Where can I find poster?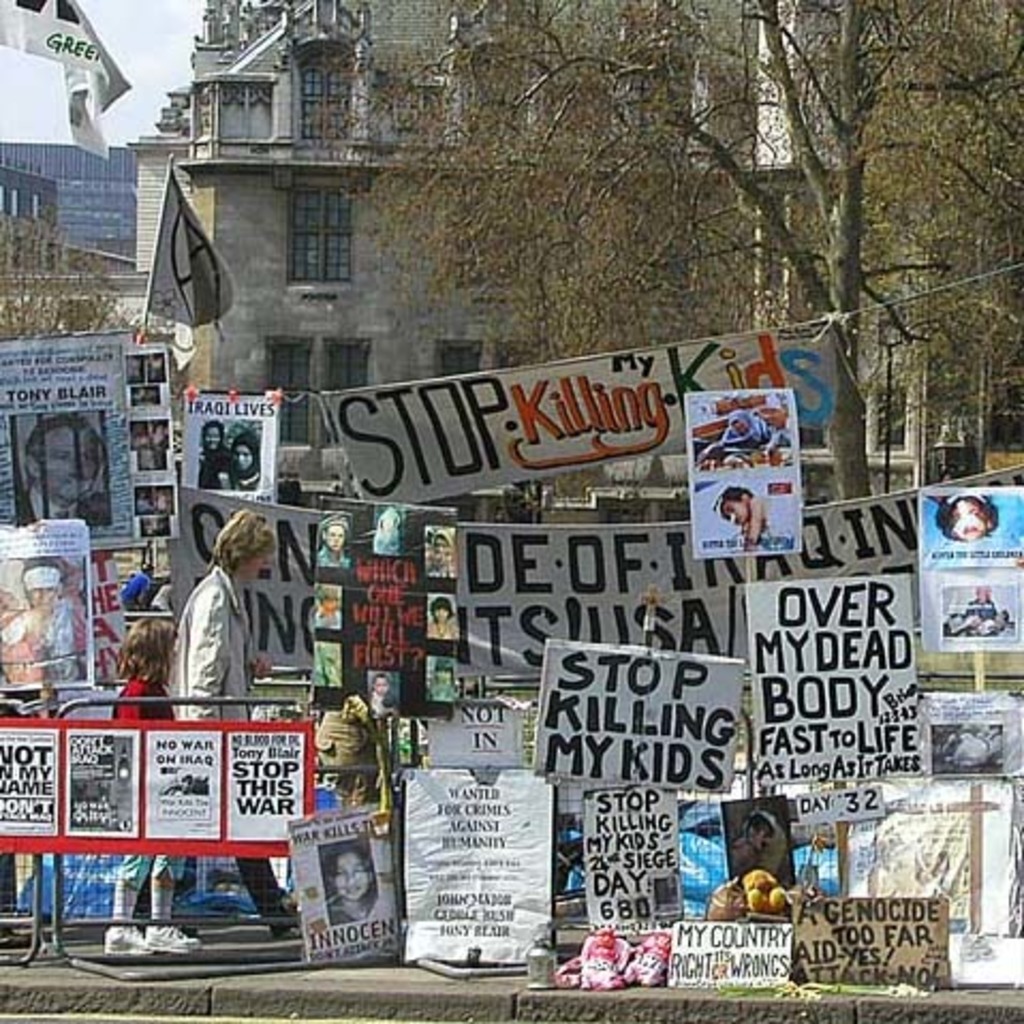
You can find it at detection(64, 731, 141, 836).
